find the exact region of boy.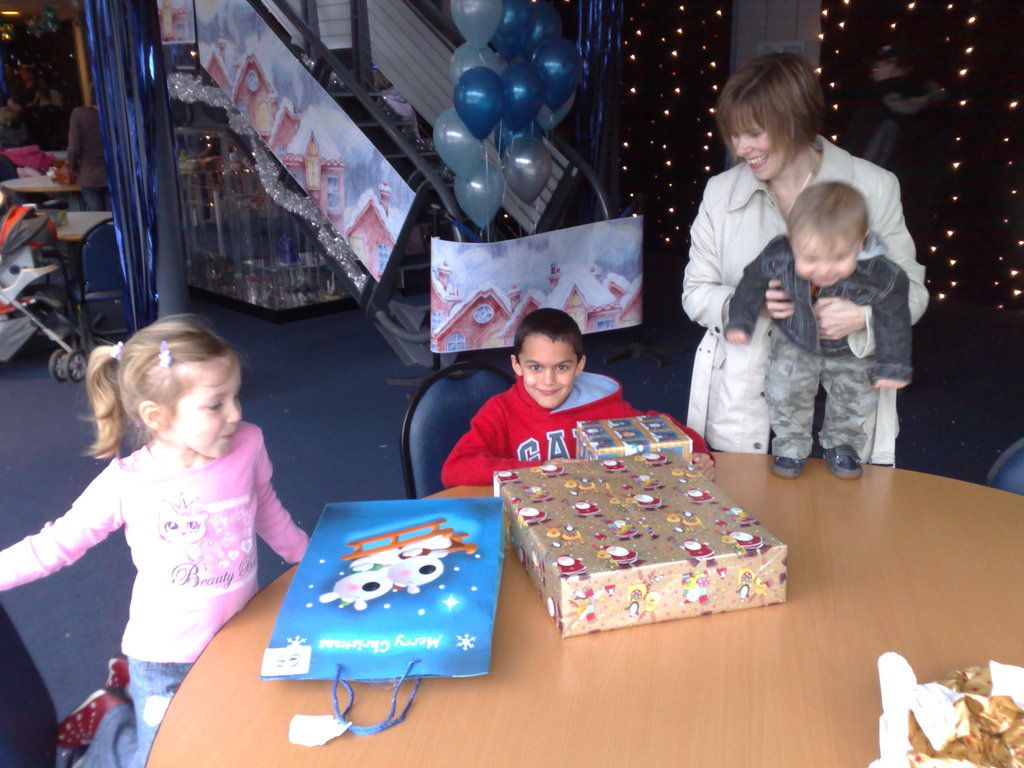
Exact region: crop(716, 175, 917, 481).
